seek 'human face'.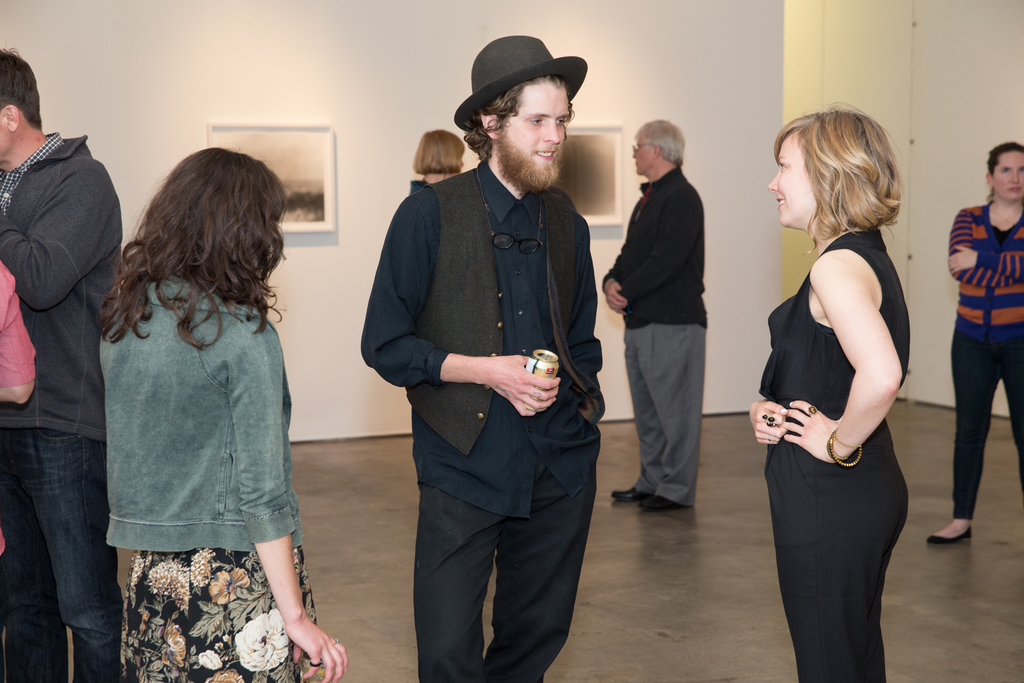
detection(503, 79, 571, 180).
